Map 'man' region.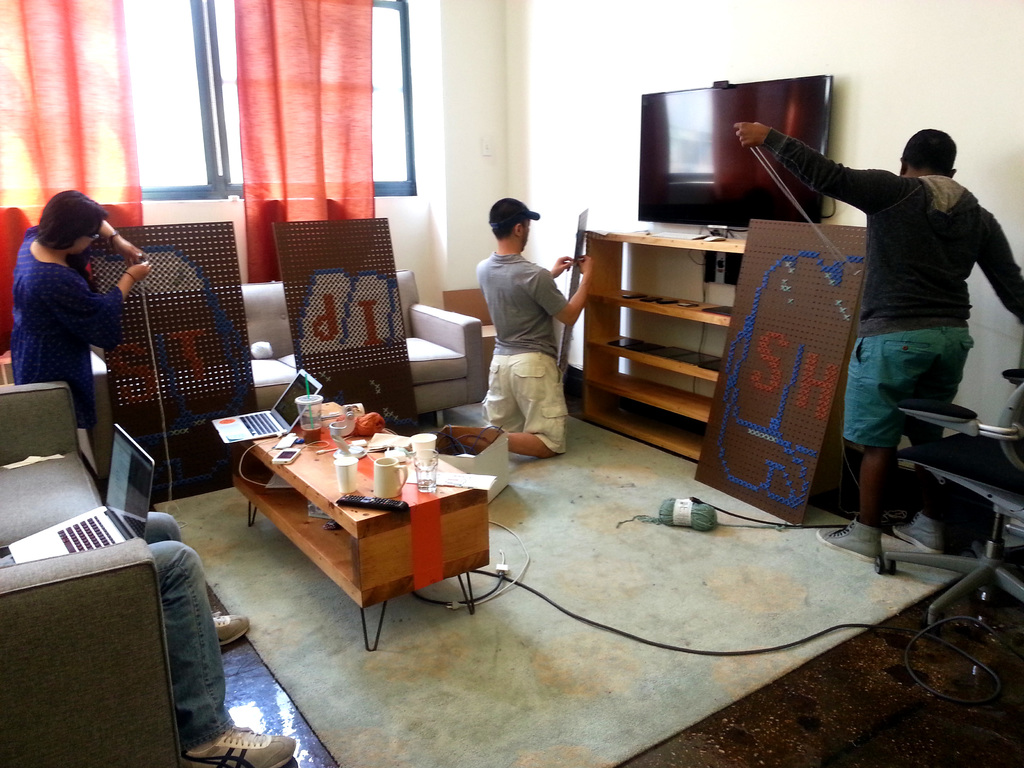
Mapped to (781,113,1017,538).
